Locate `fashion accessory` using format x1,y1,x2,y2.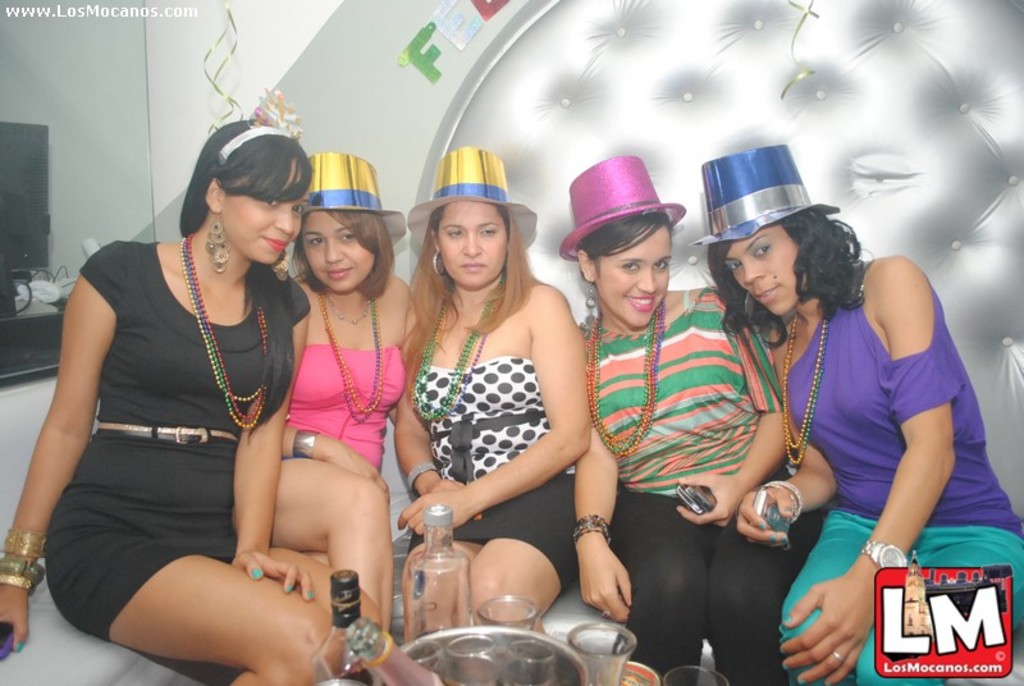
408,461,436,485.
